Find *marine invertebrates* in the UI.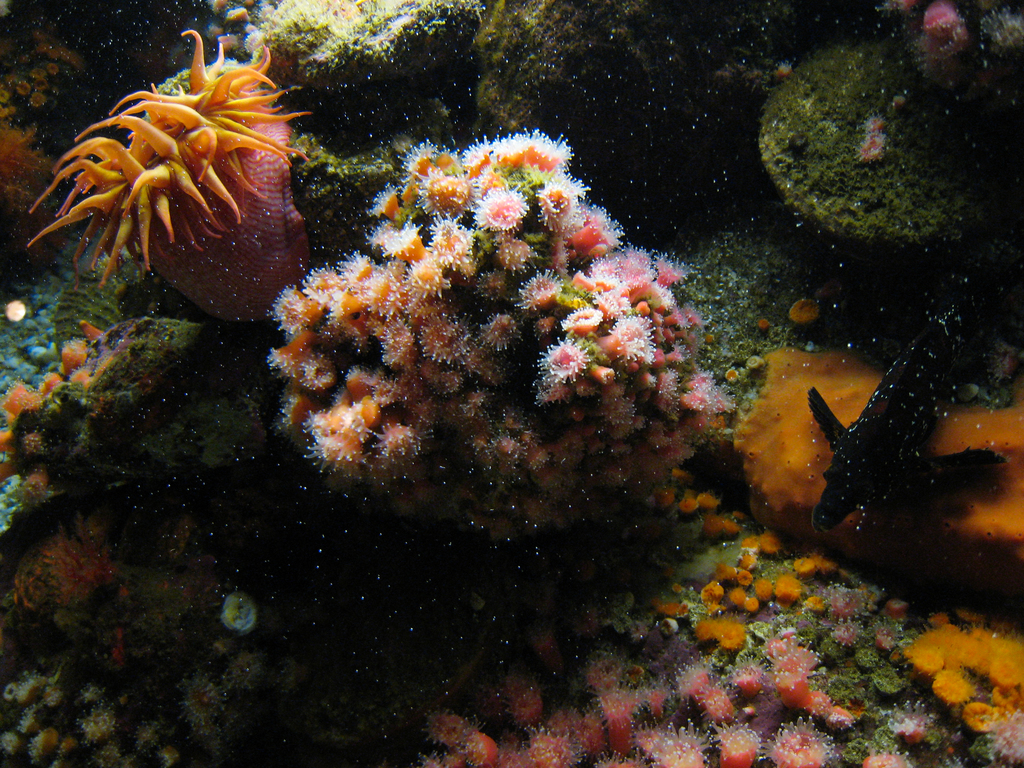
UI element at 763:529:789:557.
